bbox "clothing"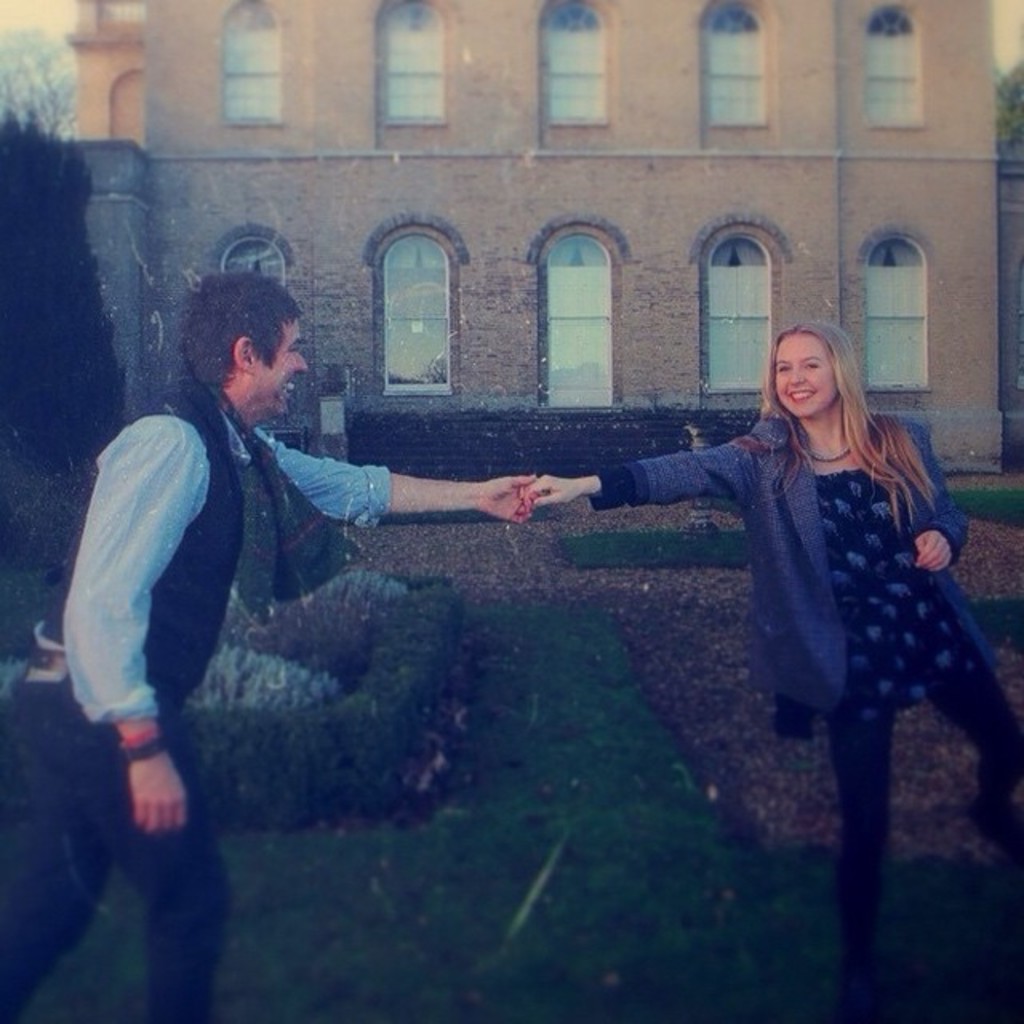
0,357,398,1022
